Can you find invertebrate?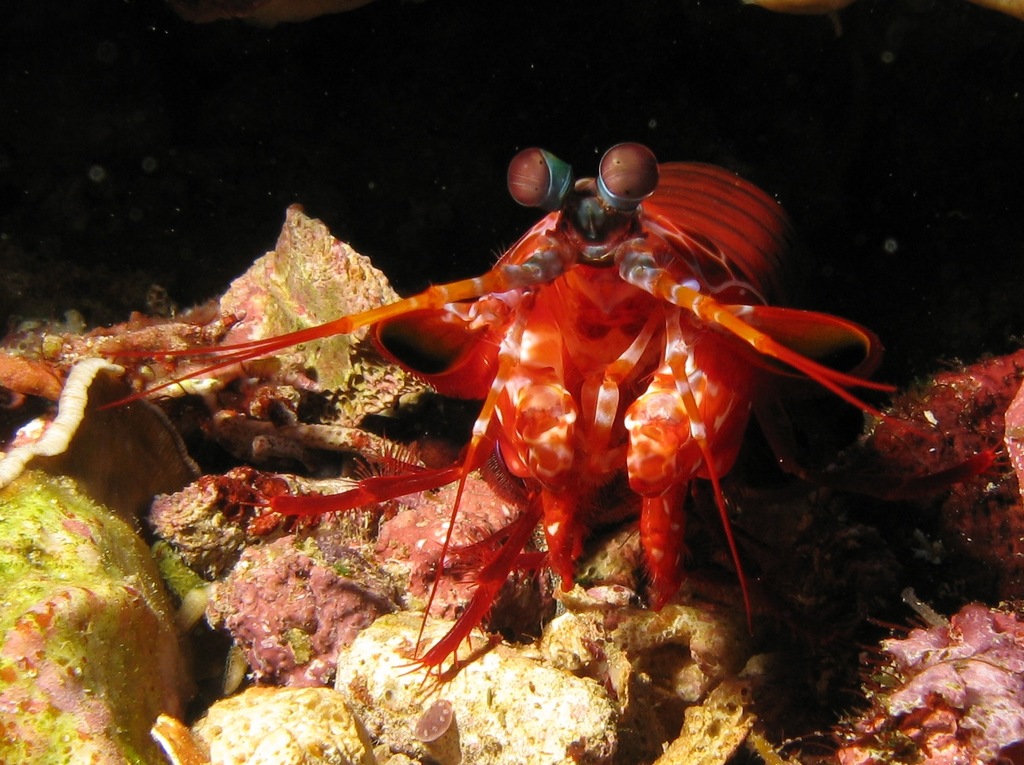
Yes, bounding box: locate(77, 142, 1017, 710).
